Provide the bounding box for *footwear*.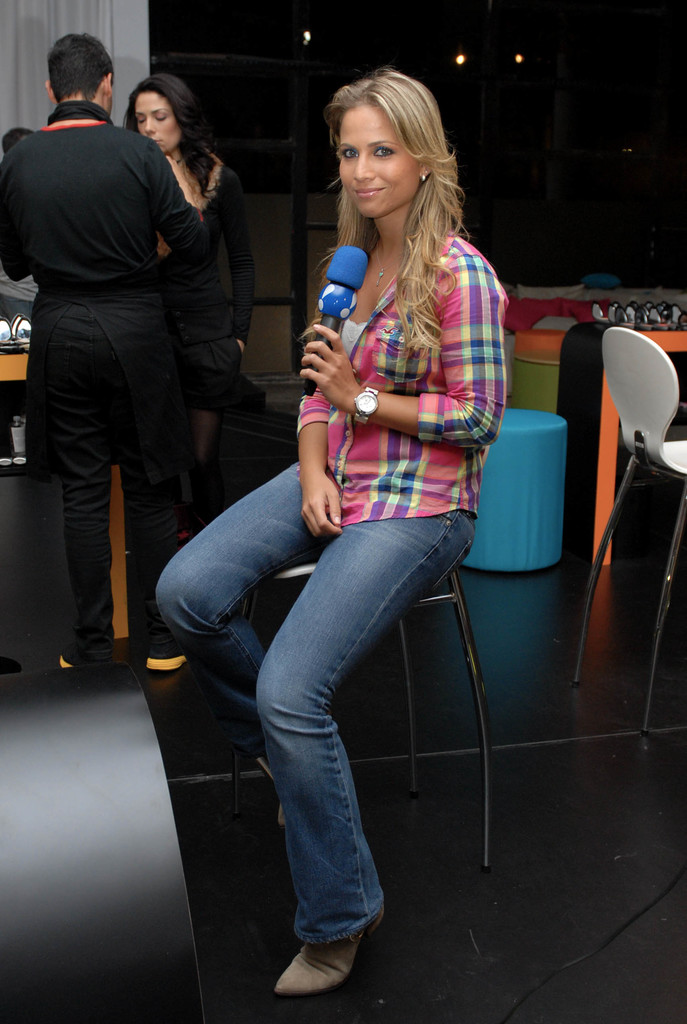
BBox(270, 931, 369, 1002).
